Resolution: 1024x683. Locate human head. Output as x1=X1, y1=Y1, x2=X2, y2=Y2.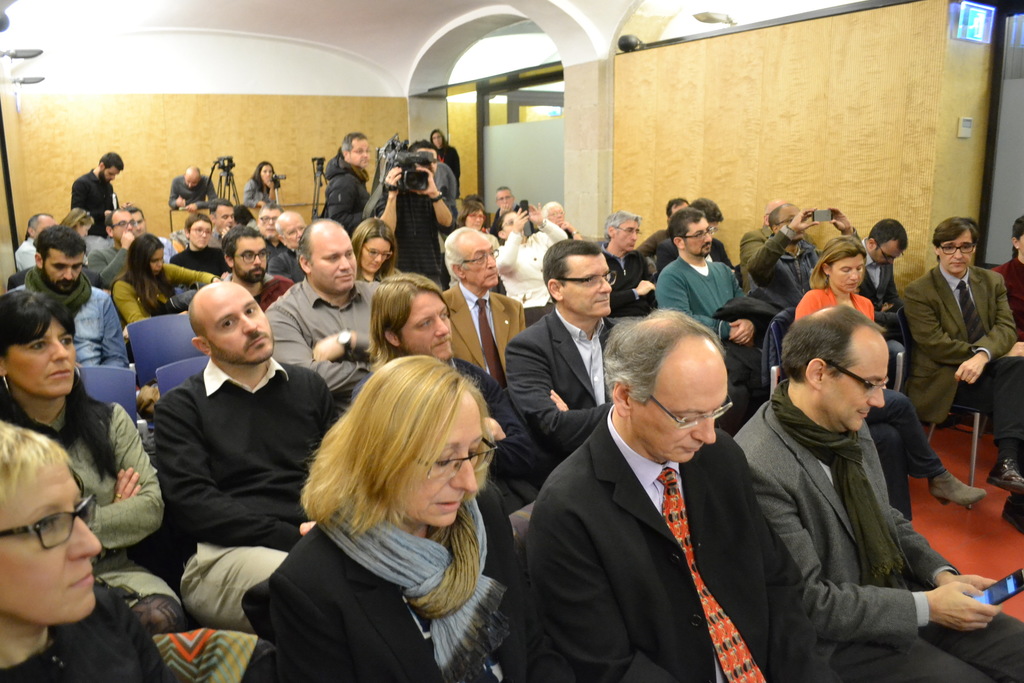
x1=822, y1=239, x2=870, y2=293.
